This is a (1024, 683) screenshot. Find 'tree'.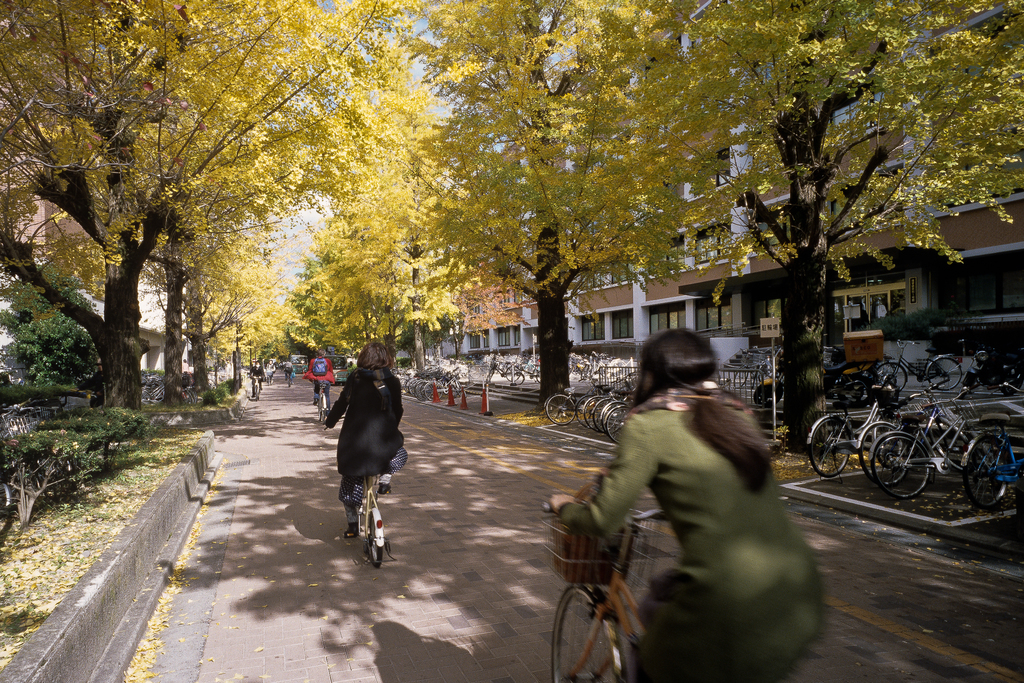
Bounding box: BBox(411, 0, 731, 414).
